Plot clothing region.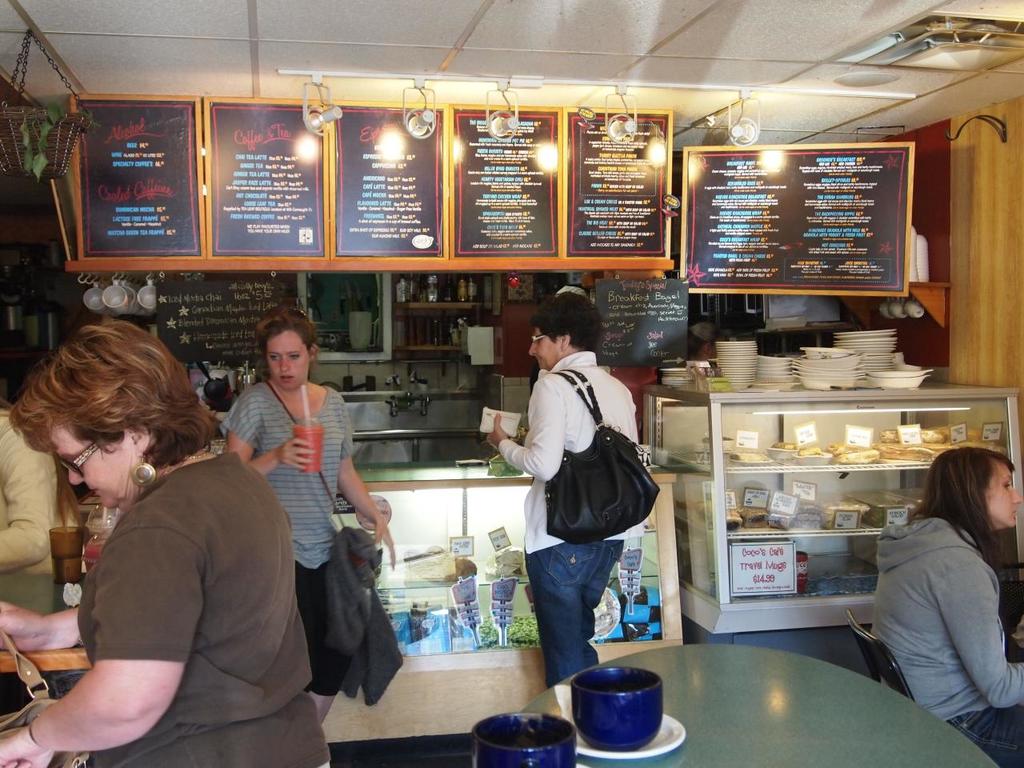
Plotted at crop(290, 554, 346, 698).
